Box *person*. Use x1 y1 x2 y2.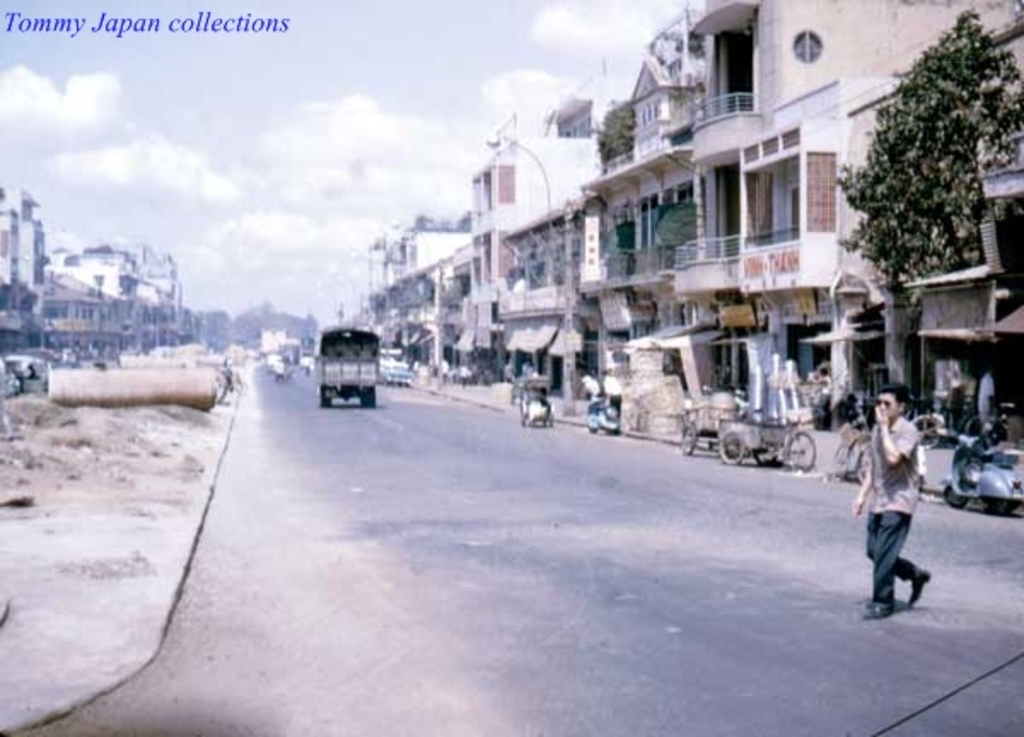
853 386 932 618.
